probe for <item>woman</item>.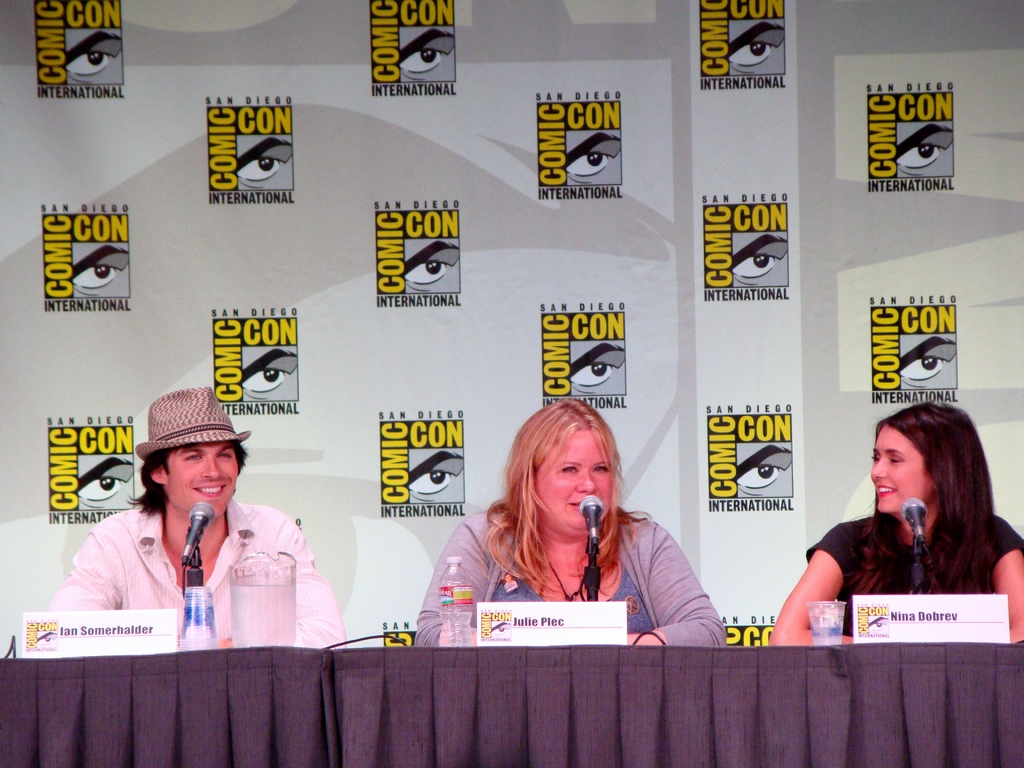
Probe result: 406,398,731,650.
